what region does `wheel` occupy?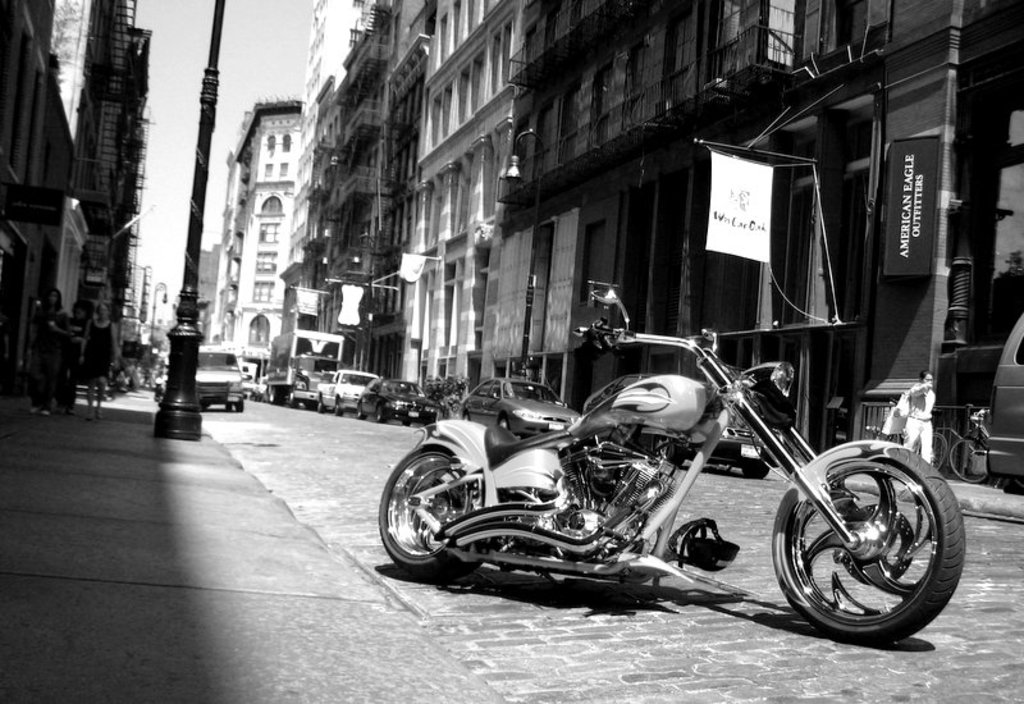
rect(376, 406, 383, 421).
